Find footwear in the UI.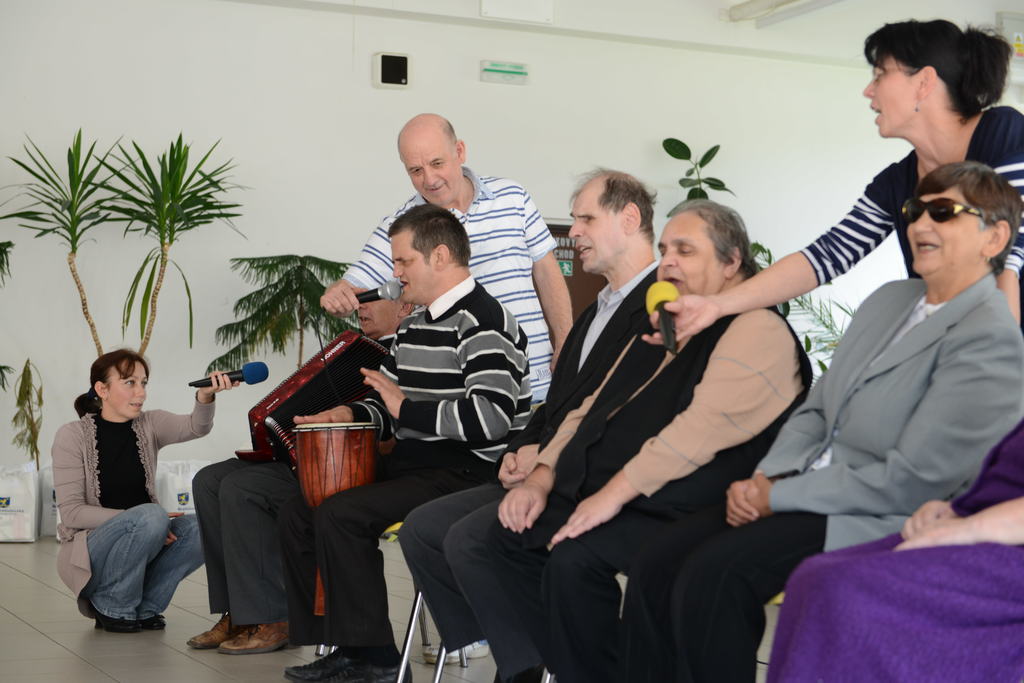
UI element at 321:668:411:682.
